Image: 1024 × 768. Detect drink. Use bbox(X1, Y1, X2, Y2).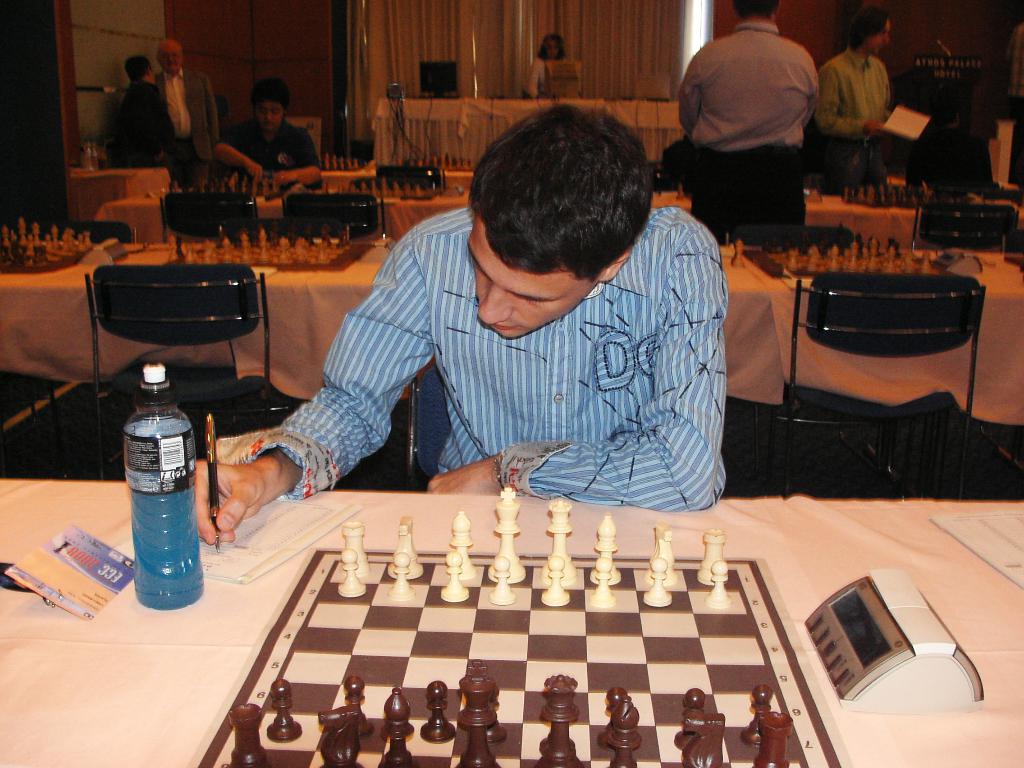
bbox(131, 487, 200, 609).
